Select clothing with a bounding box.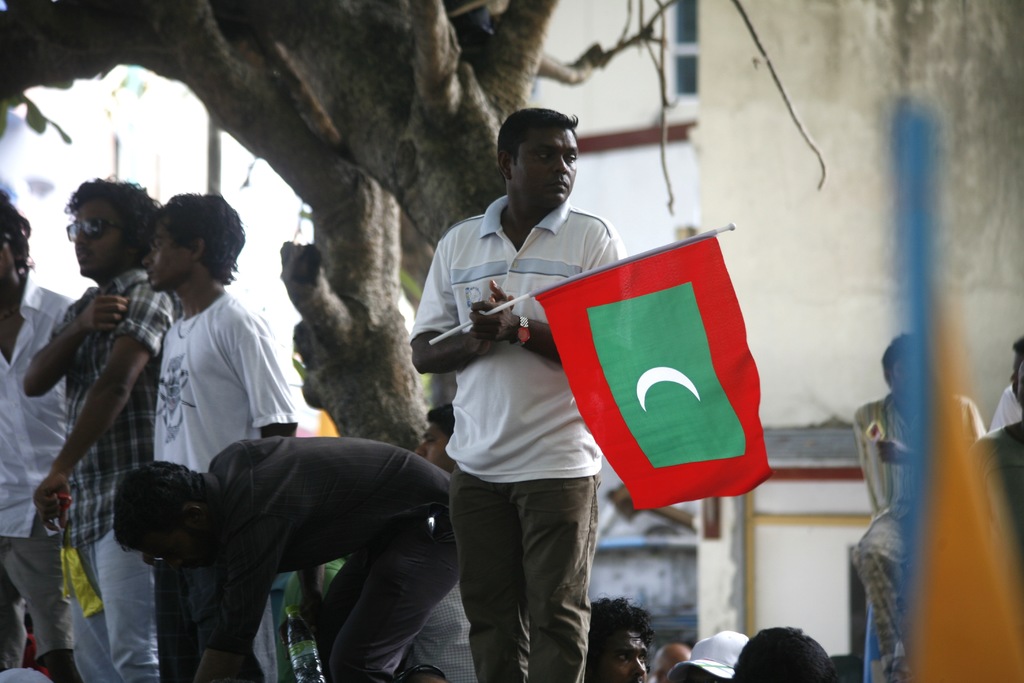
region(15, 273, 161, 682).
